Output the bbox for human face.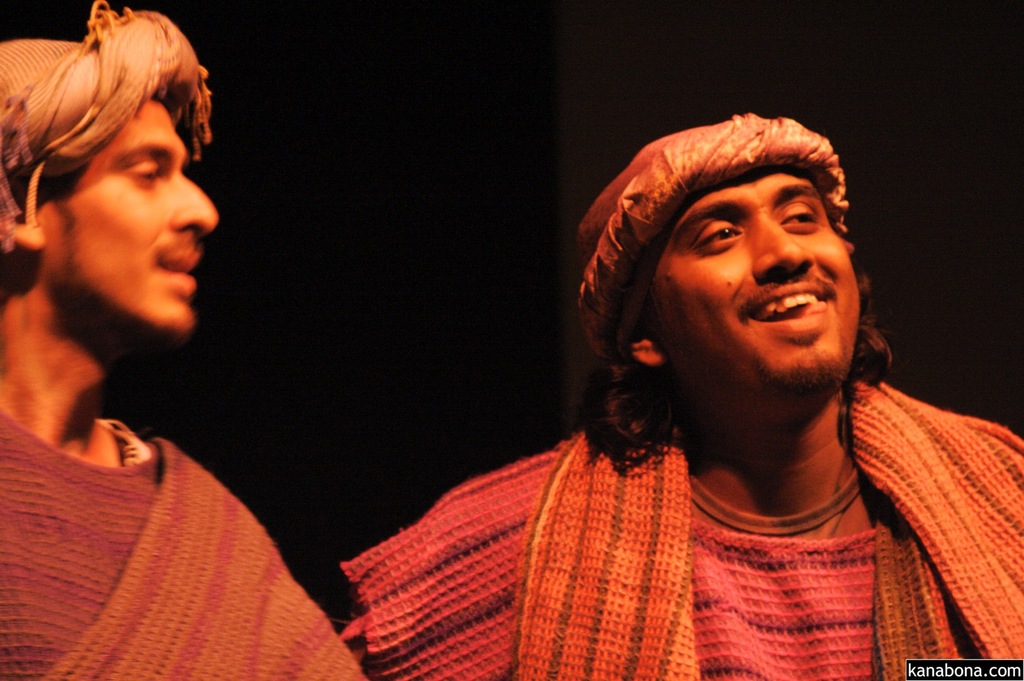
bbox(35, 98, 218, 350).
